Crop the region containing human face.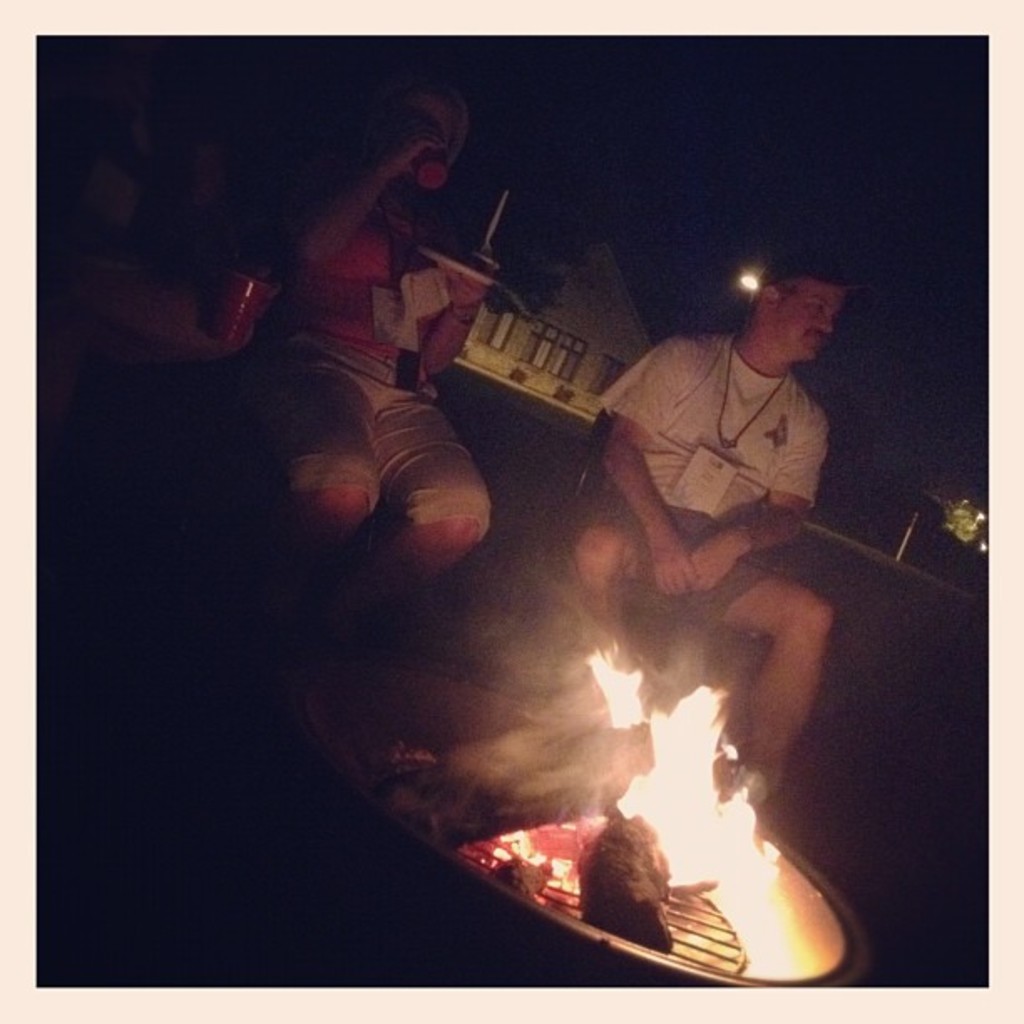
Crop region: 378/115/458/176.
